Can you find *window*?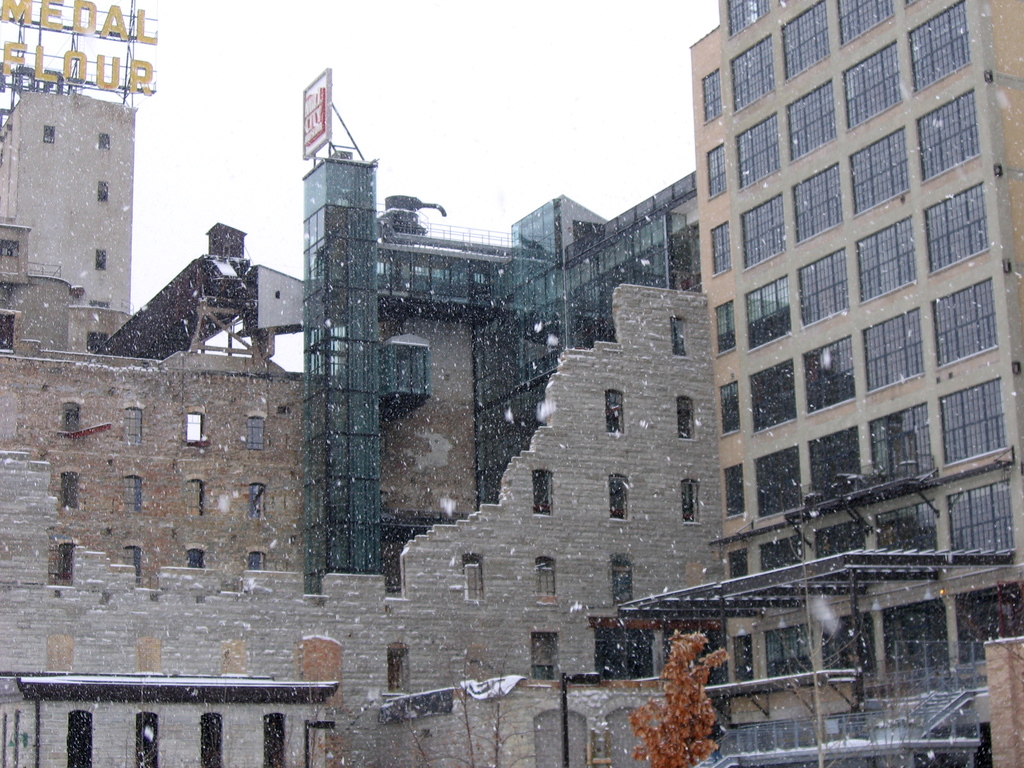
Yes, bounding box: region(730, 548, 751, 576).
